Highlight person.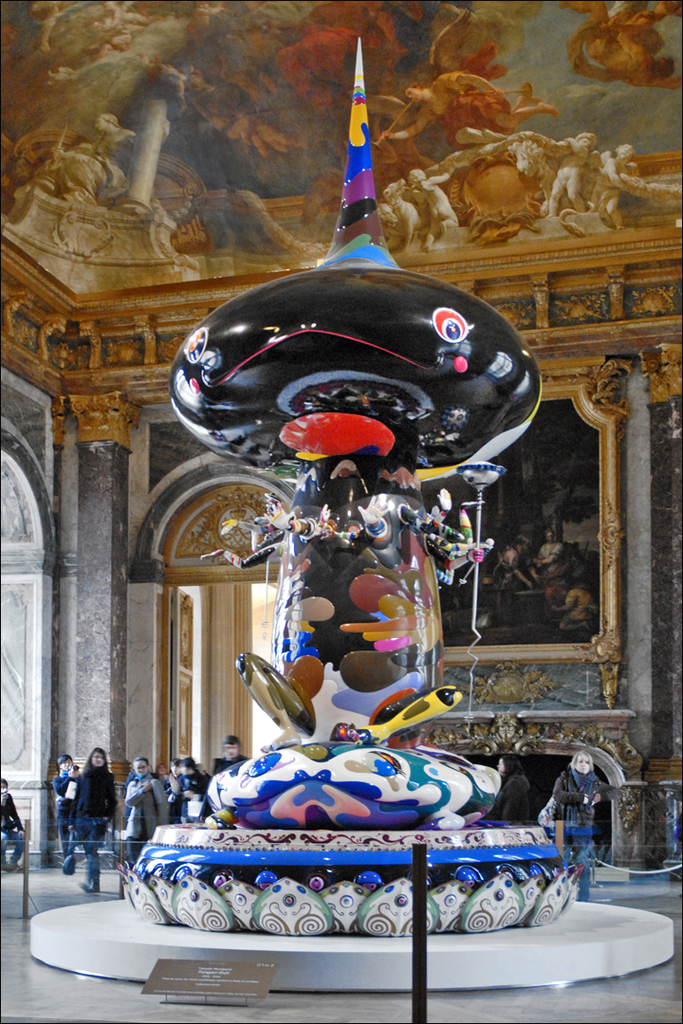
Highlighted region: bbox=[553, 751, 622, 908].
